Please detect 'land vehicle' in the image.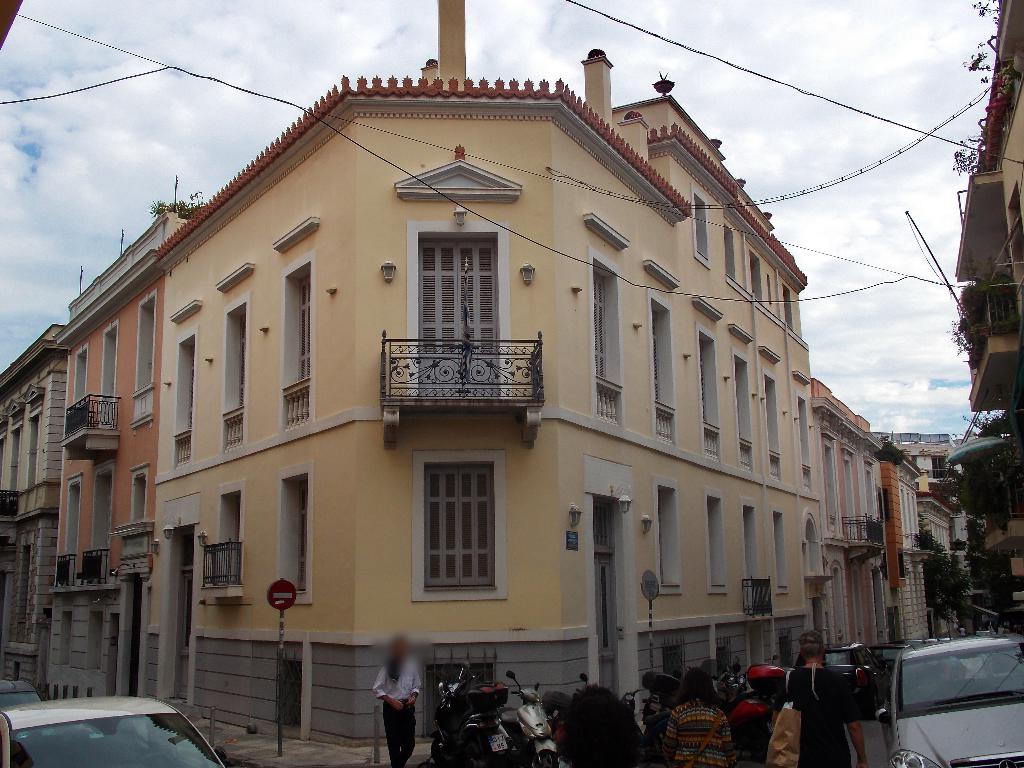
[x1=507, y1=664, x2=559, y2=767].
